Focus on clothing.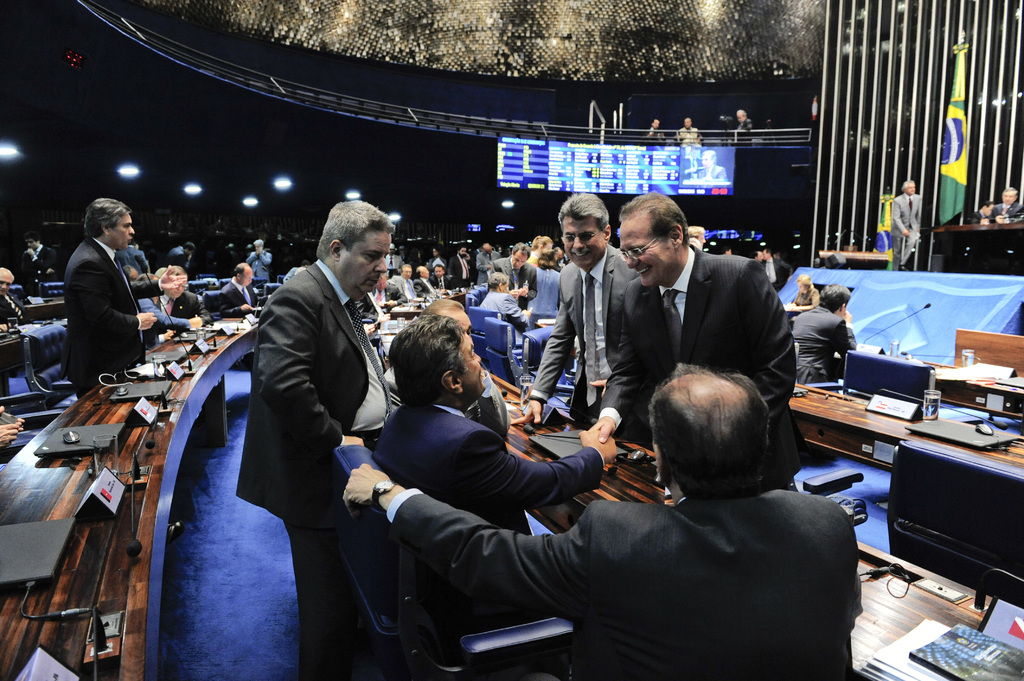
Focused at x1=32, y1=246, x2=61, y2=284.
